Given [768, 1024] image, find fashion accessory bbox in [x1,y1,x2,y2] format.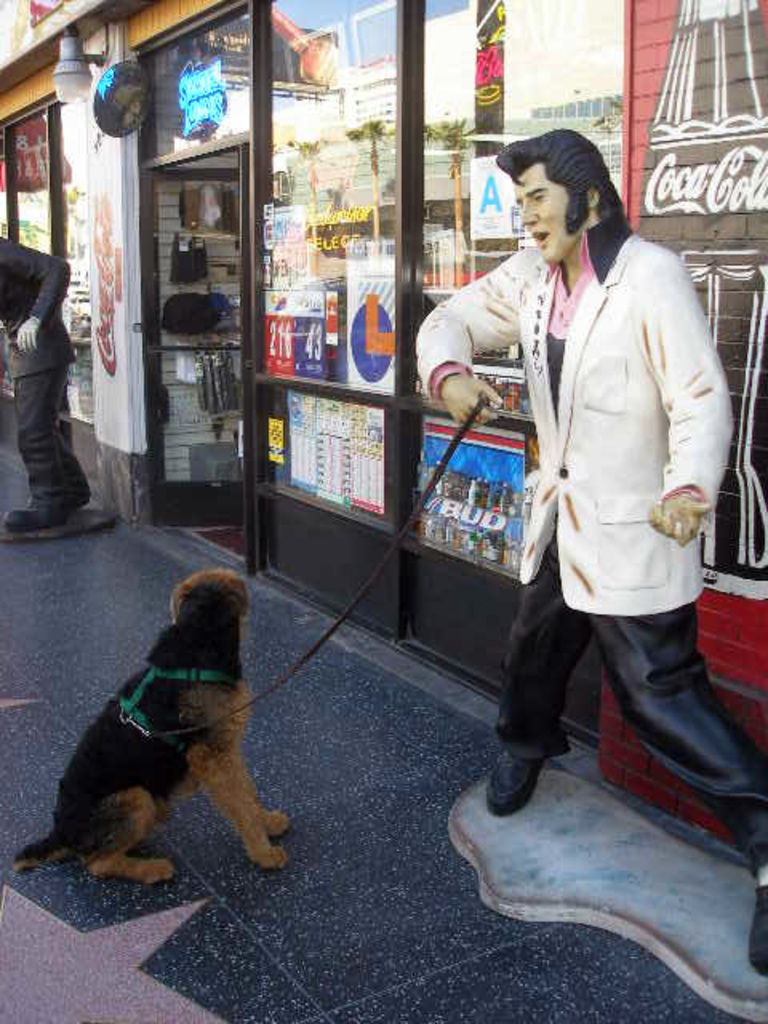
[747,882,766,970].
